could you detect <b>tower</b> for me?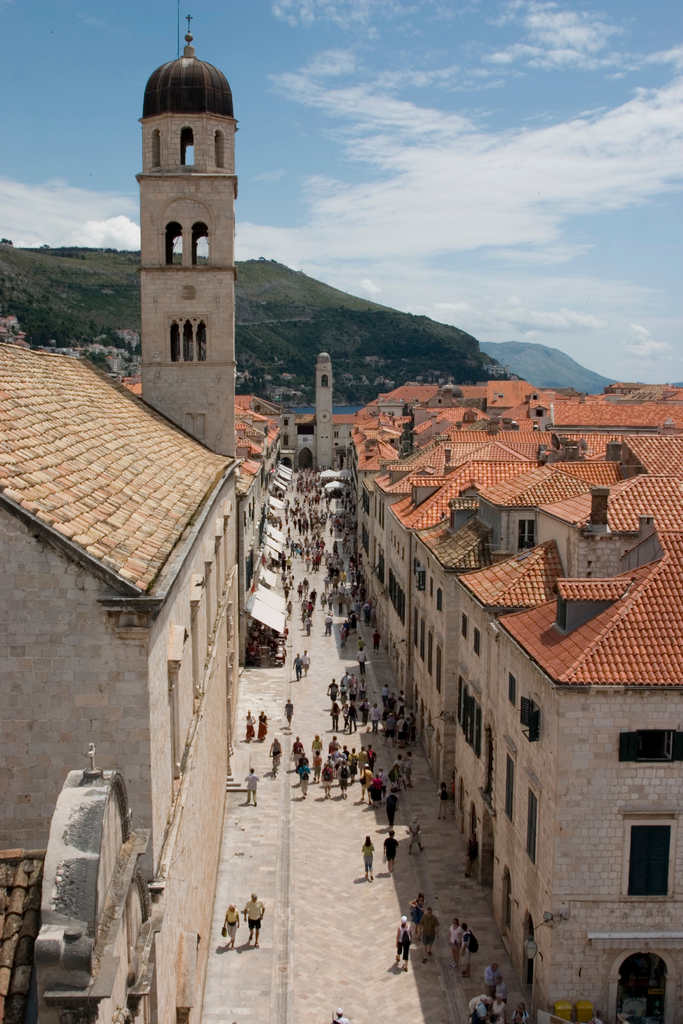
Detection result: locate(317, 346, 336, 470).
